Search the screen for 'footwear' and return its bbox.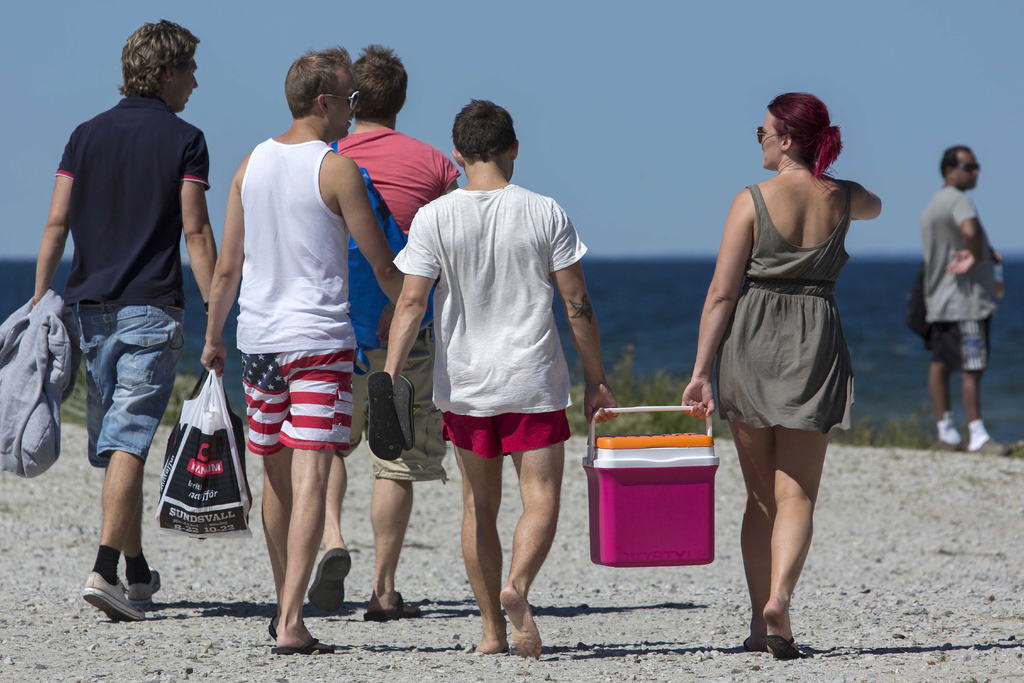
Found: left=938, top=409, right=960, bottom=447.
